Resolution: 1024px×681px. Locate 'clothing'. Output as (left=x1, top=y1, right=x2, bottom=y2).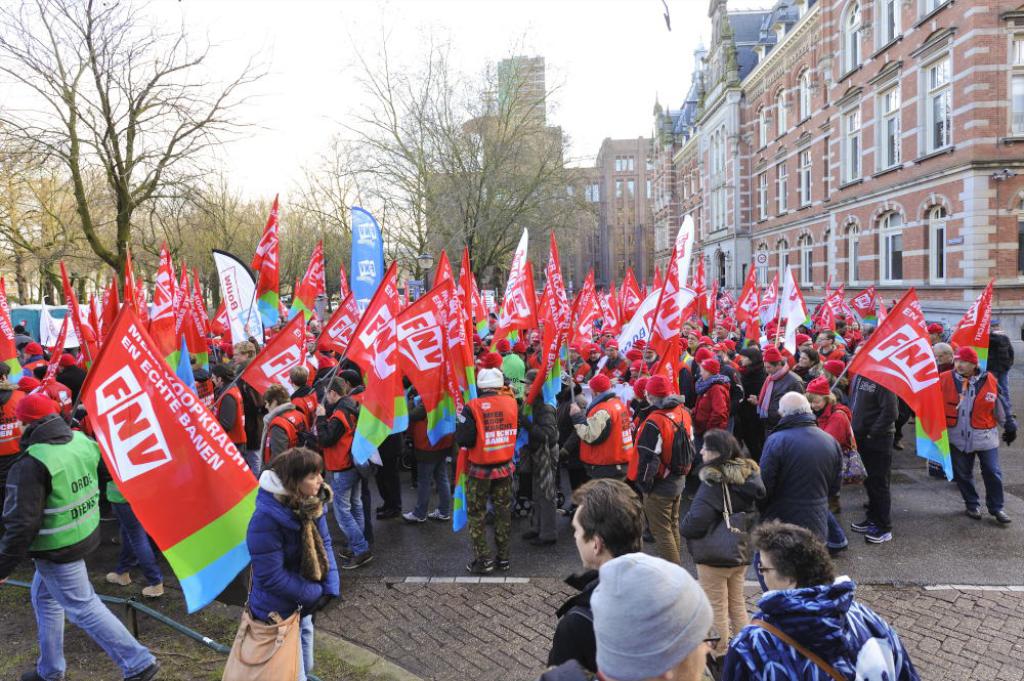
(left=992, top=328, right=1015, bottom=400).
